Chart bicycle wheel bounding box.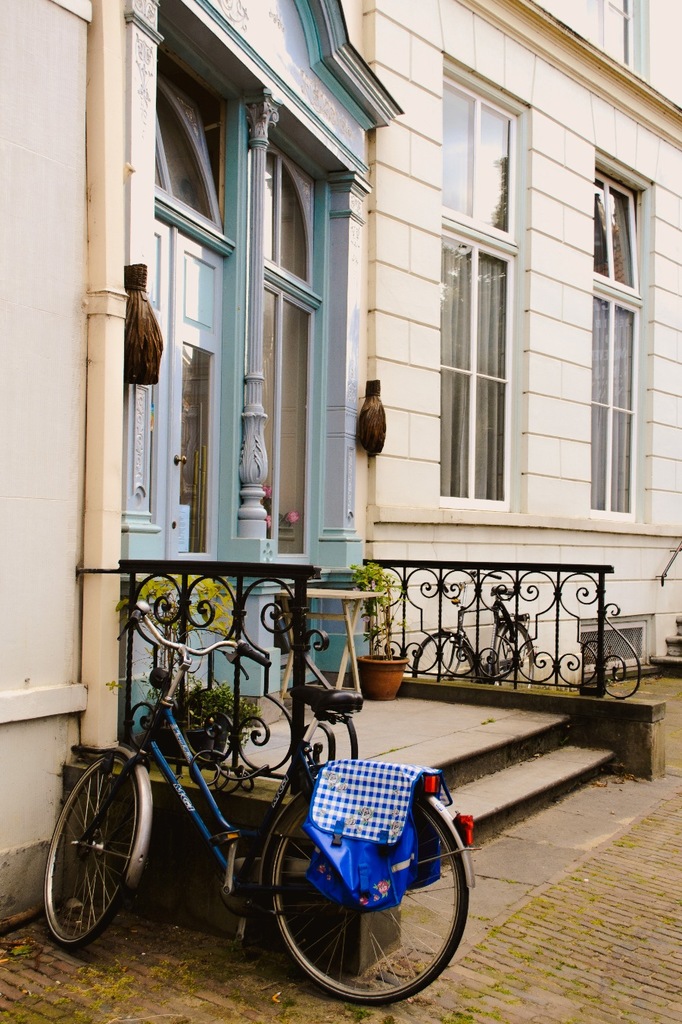
Charted: bbox=(253, 801, 464, 1004).
